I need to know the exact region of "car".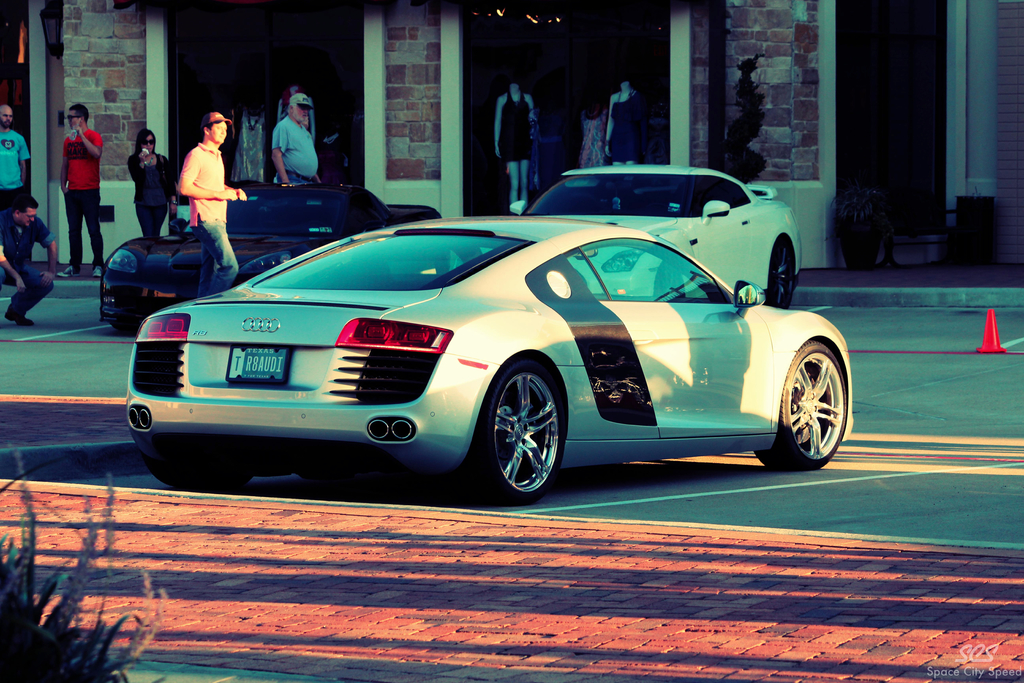
Region: box=[508, 163, 799, 305].
